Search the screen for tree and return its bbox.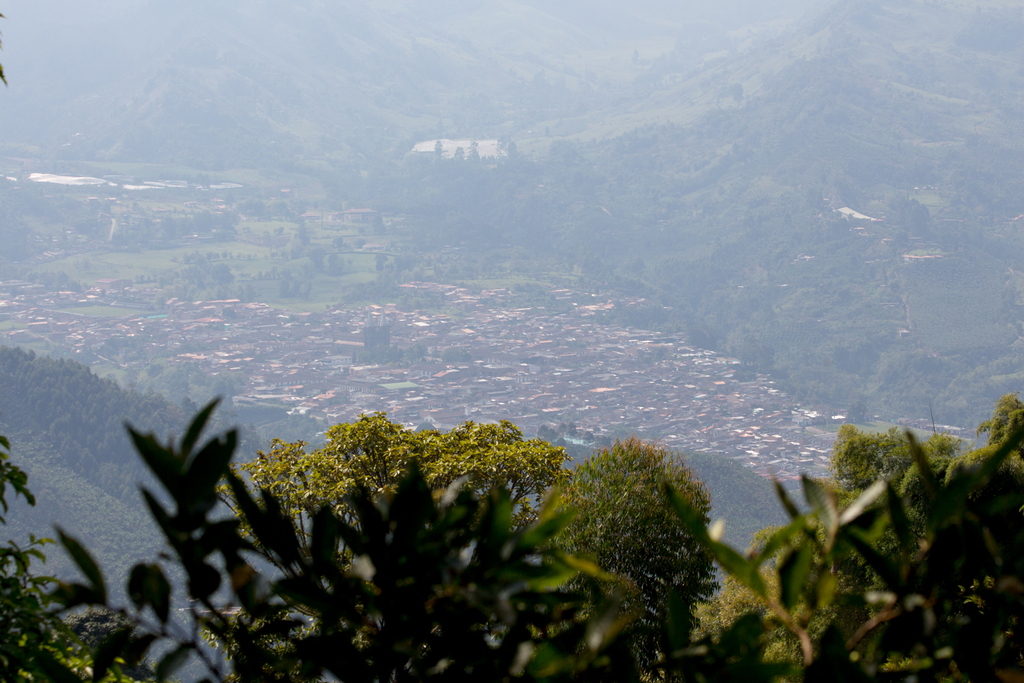
Found: [211, 411, 573, 583].
